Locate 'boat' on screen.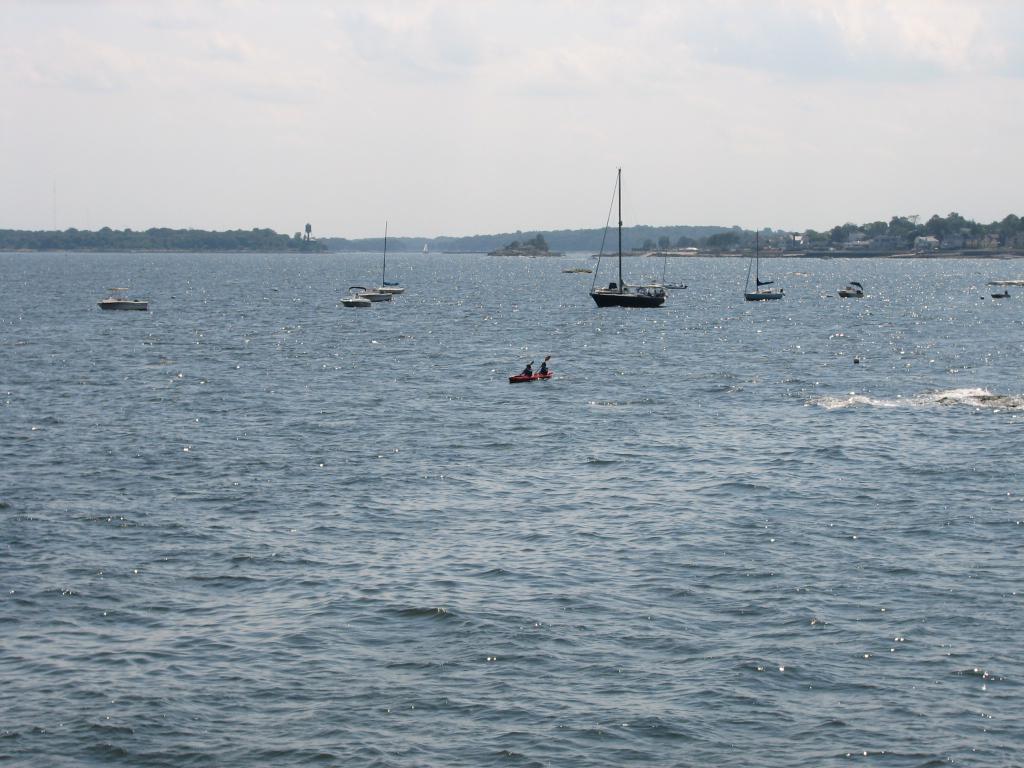
On screen at box(339, 296, 371, 306).
